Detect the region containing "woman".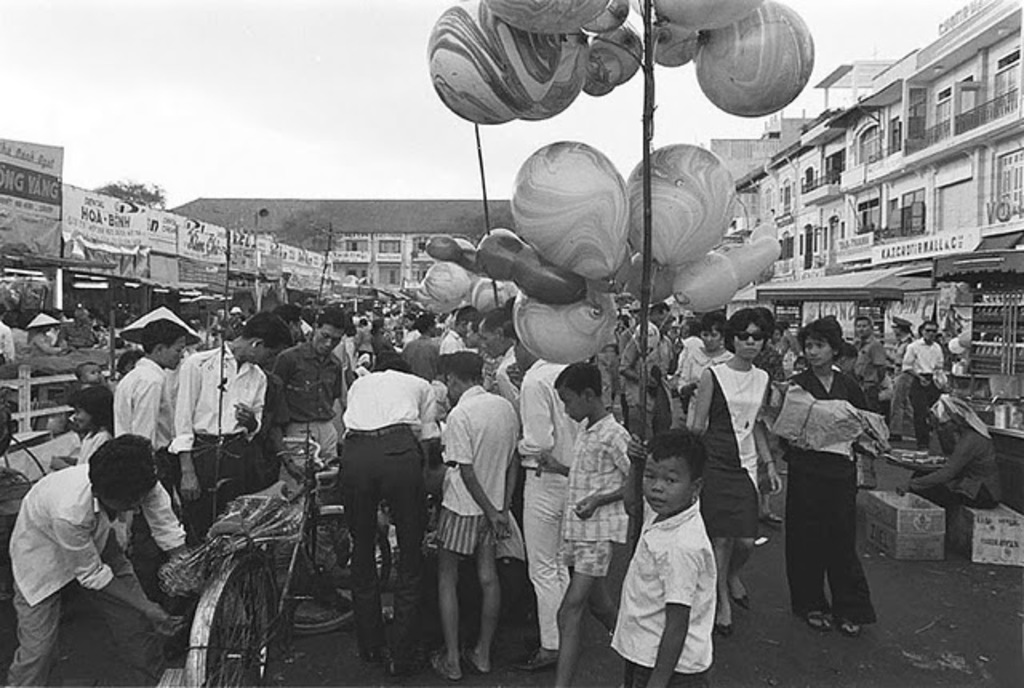
691:306:784:632.
